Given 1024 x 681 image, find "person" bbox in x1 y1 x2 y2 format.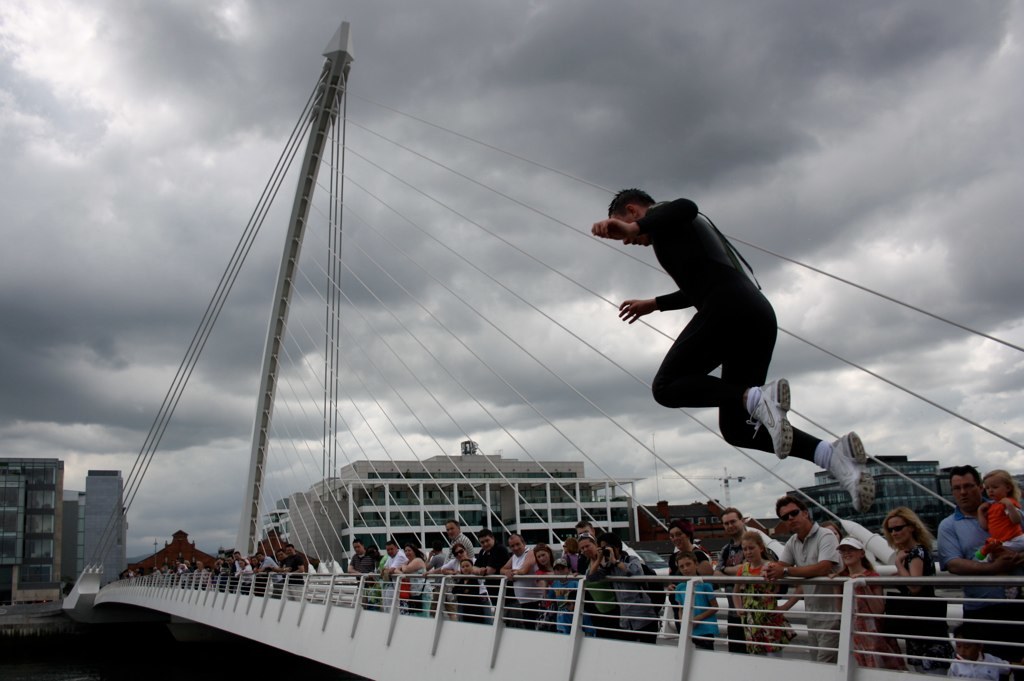
591 185 875 518.
